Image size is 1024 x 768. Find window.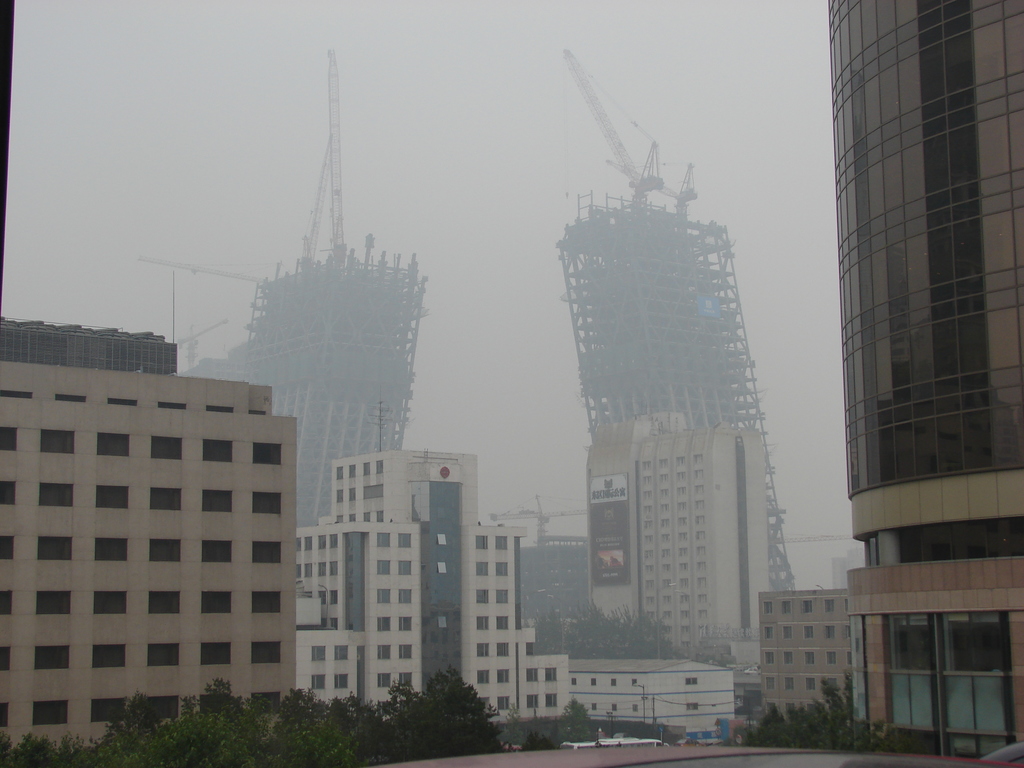
box=[783, 675, 794, 690].
